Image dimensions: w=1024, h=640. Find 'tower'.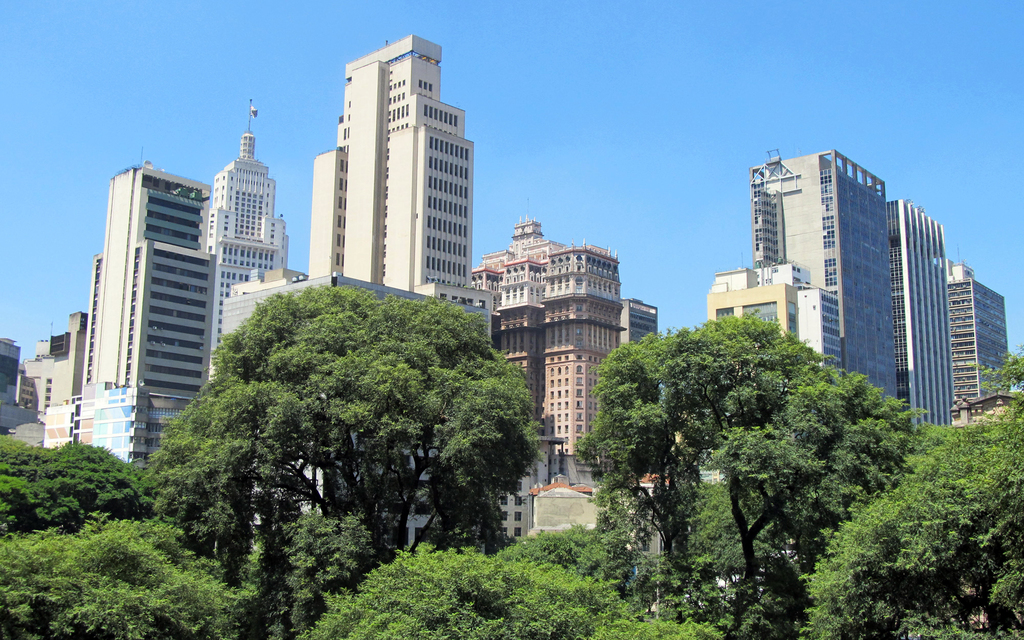
(left=212, top=15, right=527, bottom=552).
